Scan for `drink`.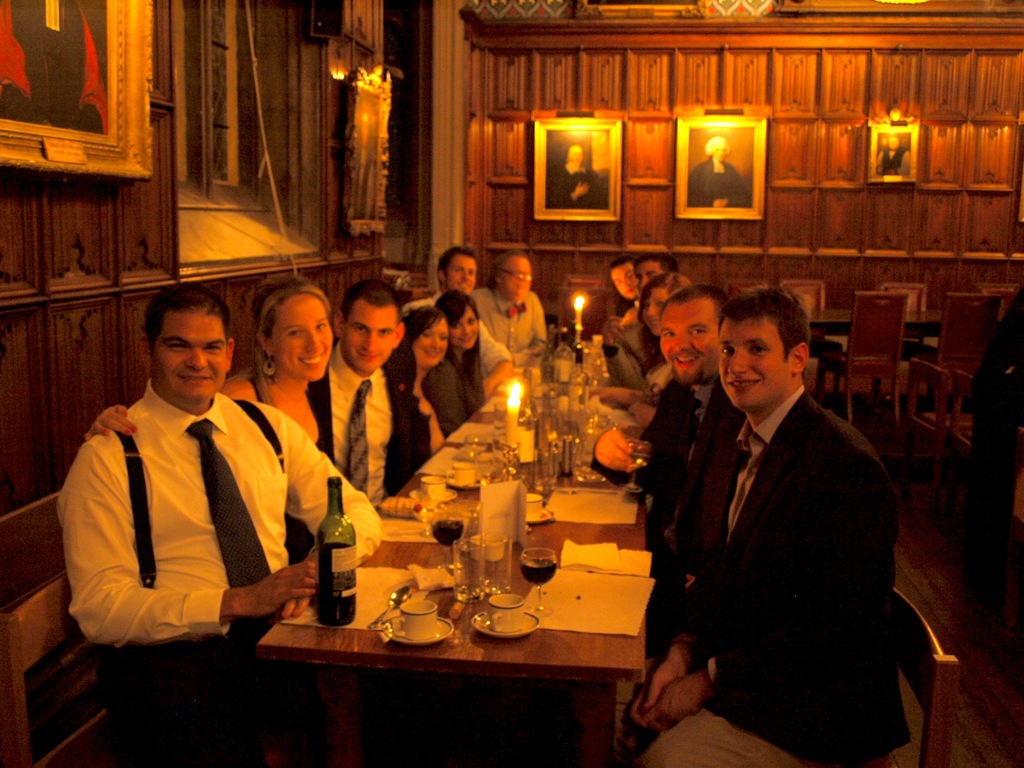
Scan result: [431, 520, 461, 547].
